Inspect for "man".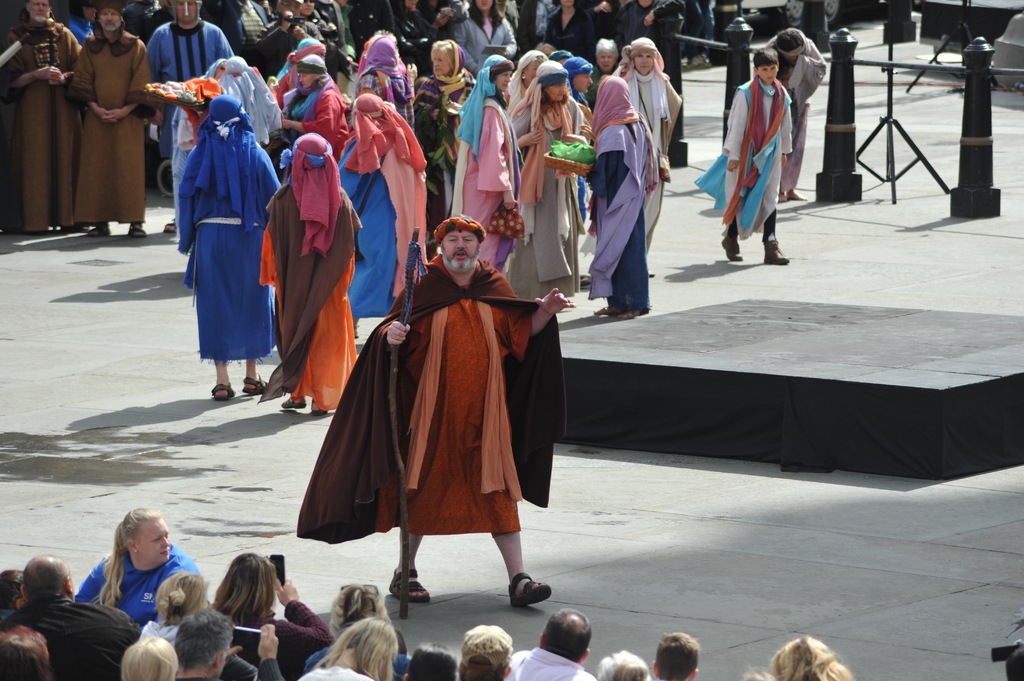
Inspection: <box>692,49,788,263</box>.
